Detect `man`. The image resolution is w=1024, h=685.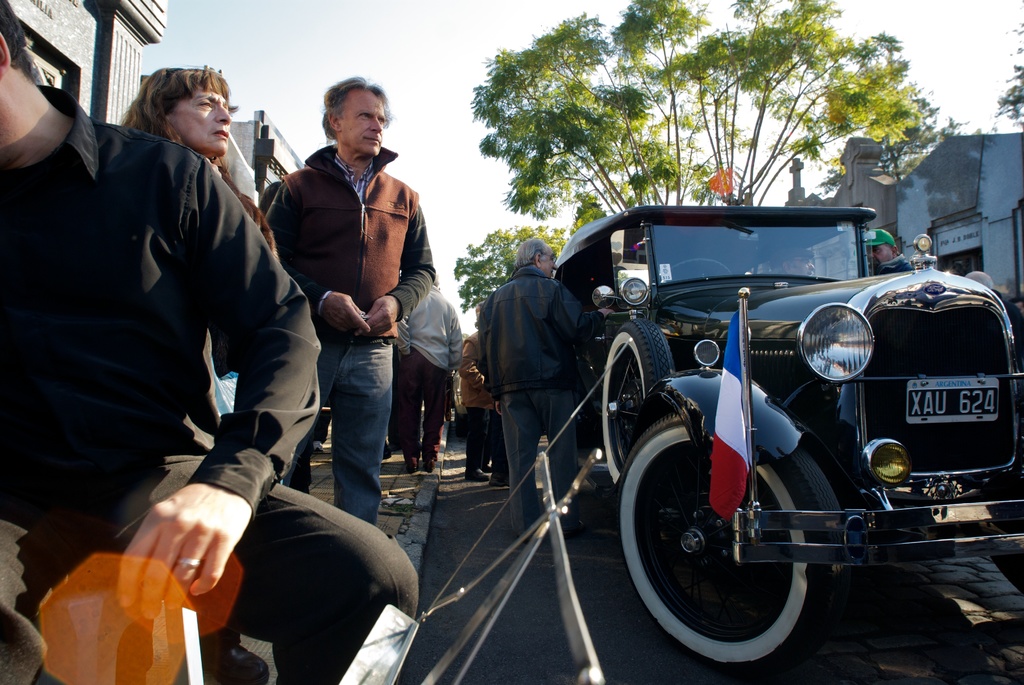
bbox(271, 83, 441, 537).
